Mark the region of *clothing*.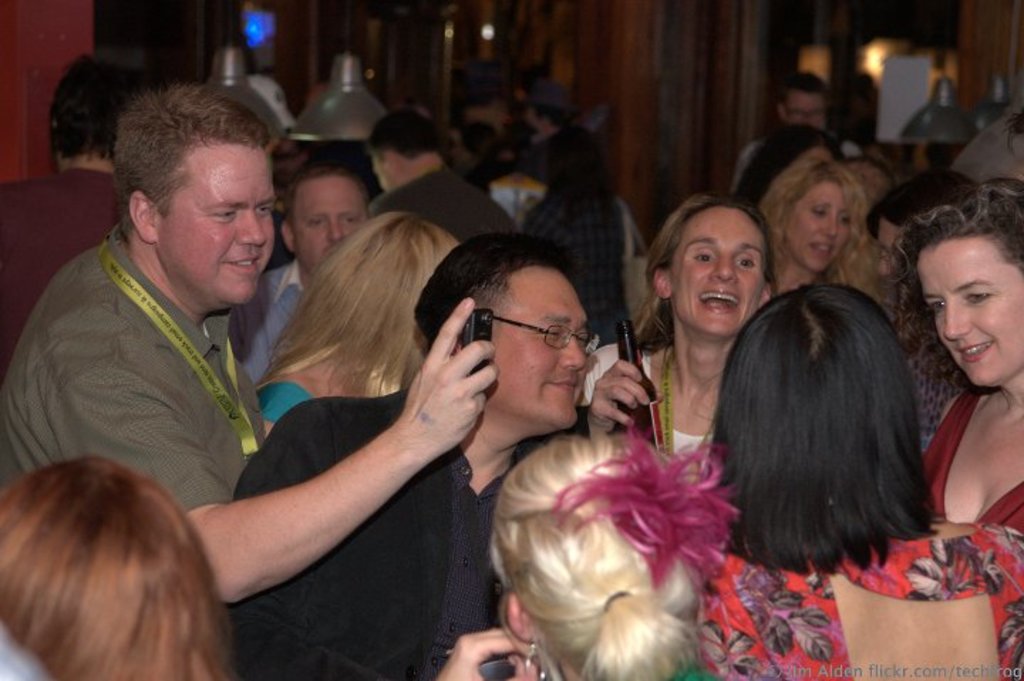
Region: pyautogui.locateOnScreen(368, 162, 511, 239).
